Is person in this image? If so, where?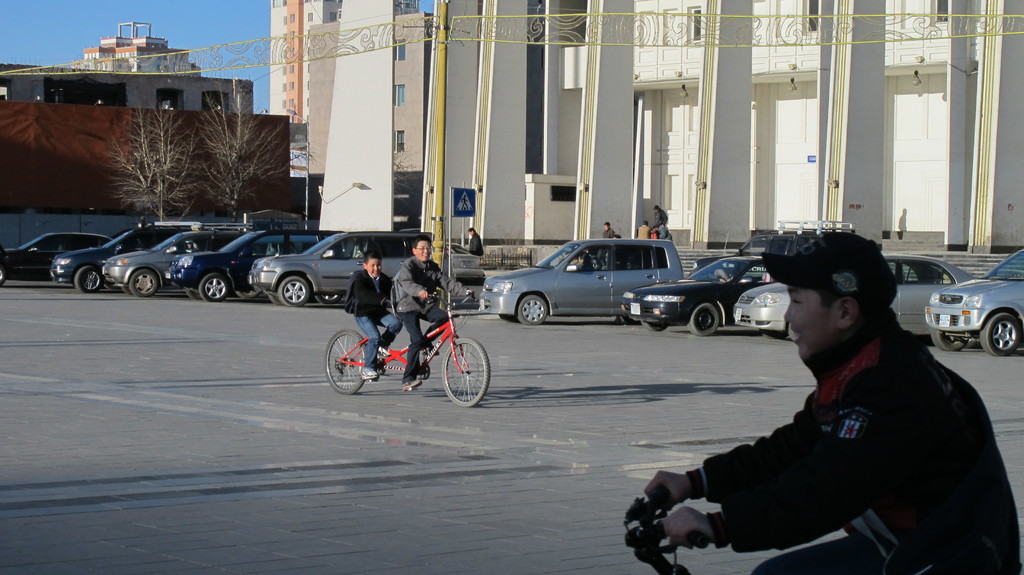
Yes, at <bbox>343, 252, 403, 382</bbox>.
